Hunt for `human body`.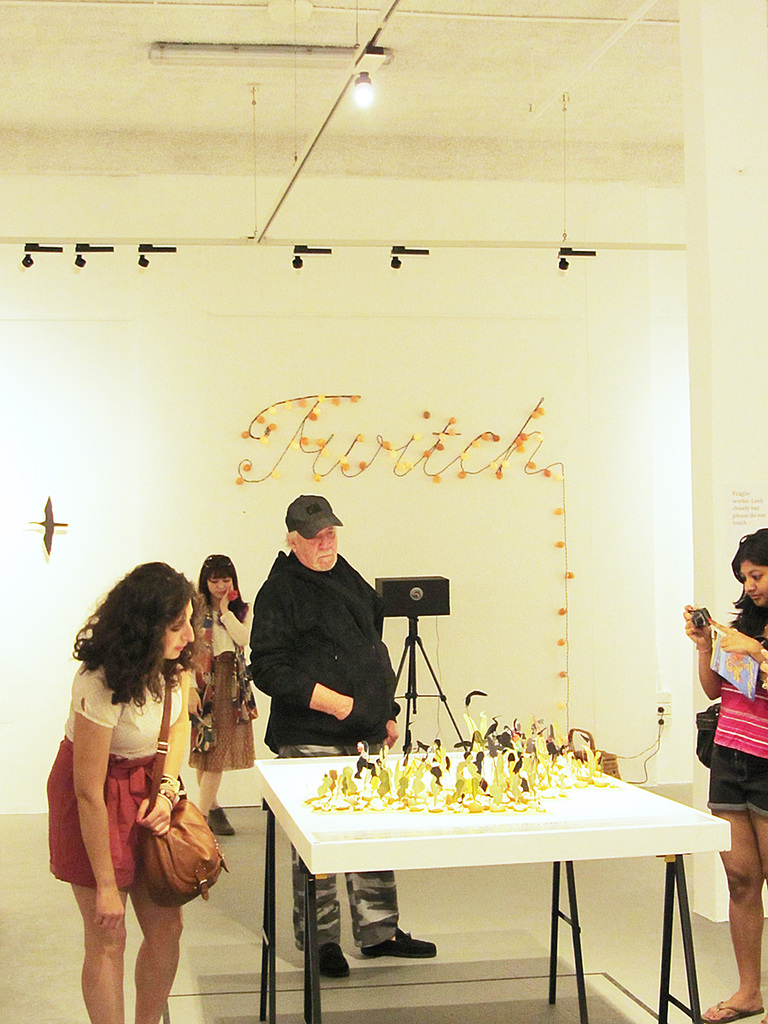
Hunted down at 253, 494, 436, 979.
